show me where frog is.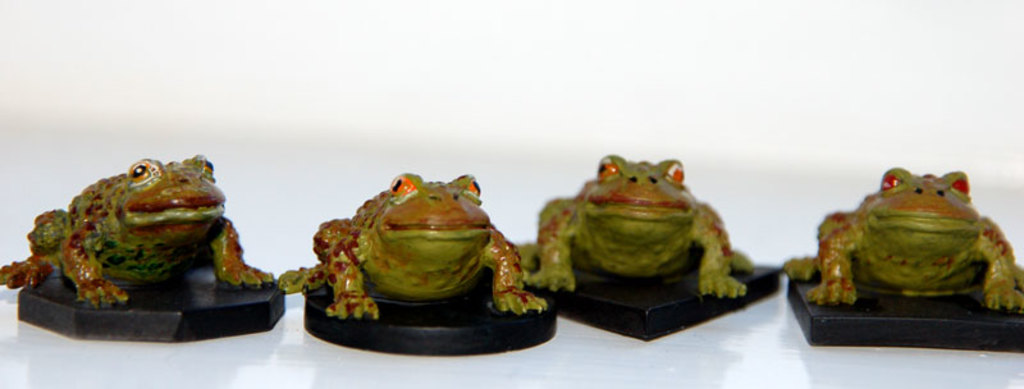
frog is at l=517, t=148, r=753, b=296.
